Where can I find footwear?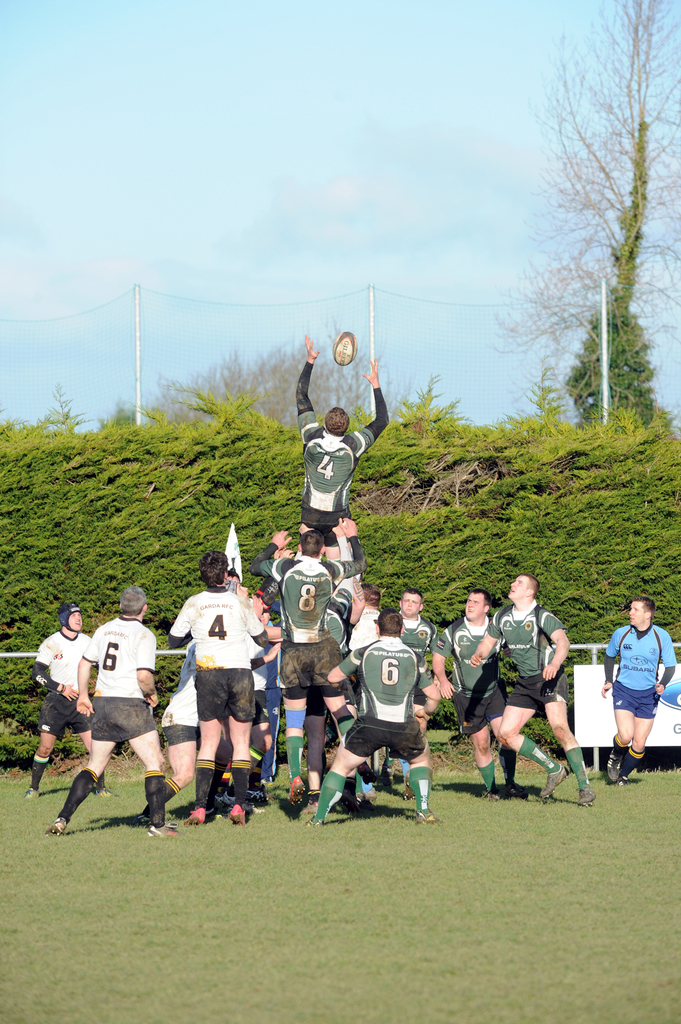
You can find it at x1=228 y1=805 x2=248 y2=826.
